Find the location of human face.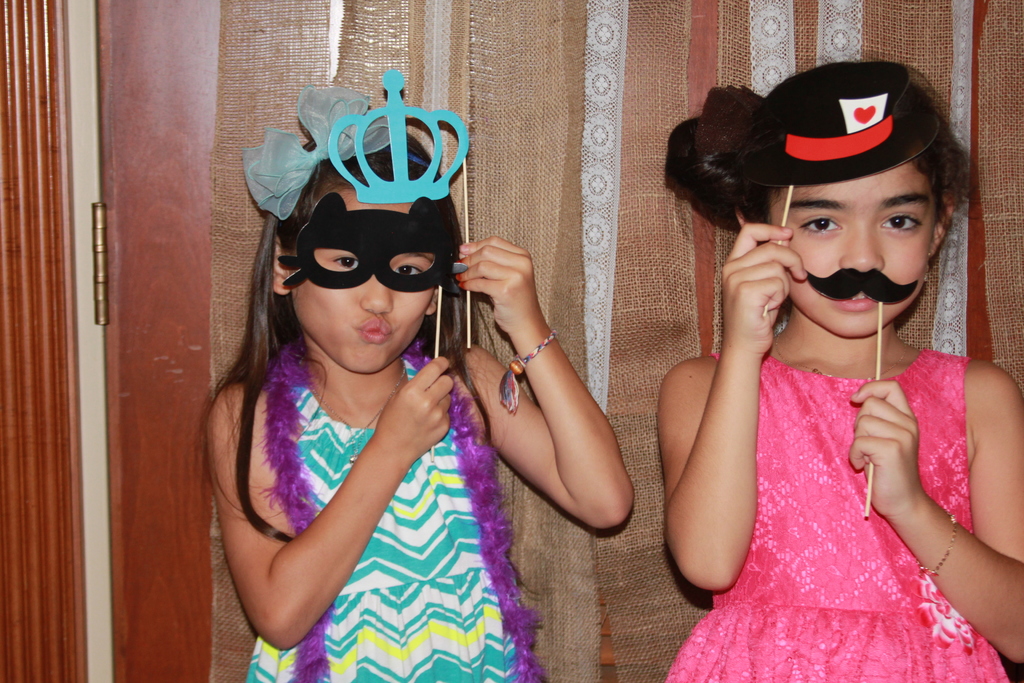
Location: <bbox>765, 160, 938, 340</bbox>.
